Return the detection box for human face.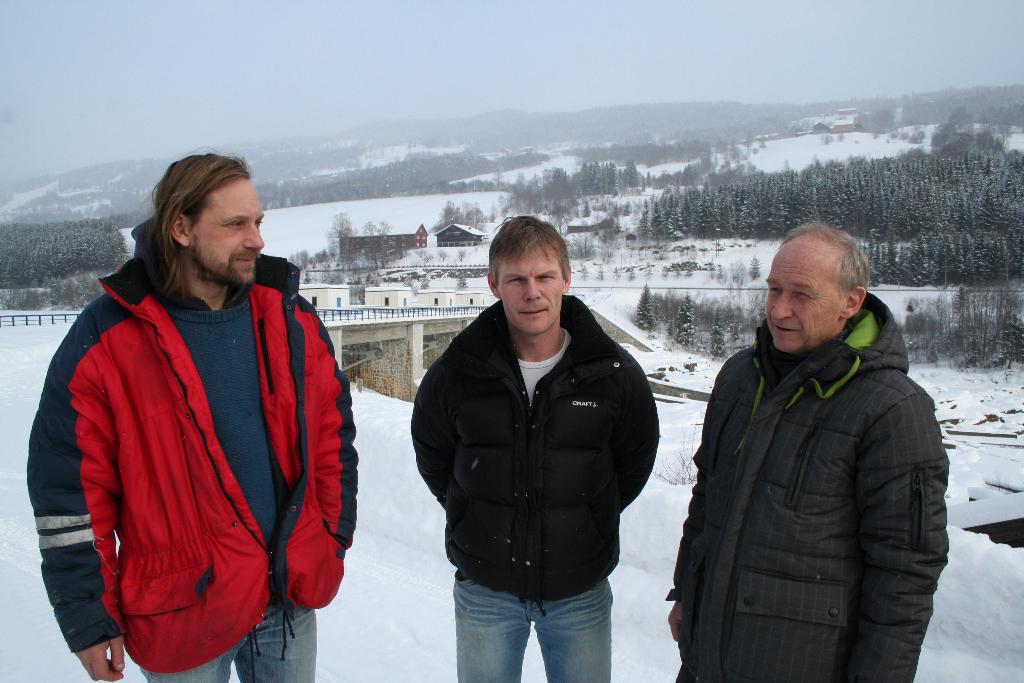
[left=762, top=244, right=844, bottom=350].
